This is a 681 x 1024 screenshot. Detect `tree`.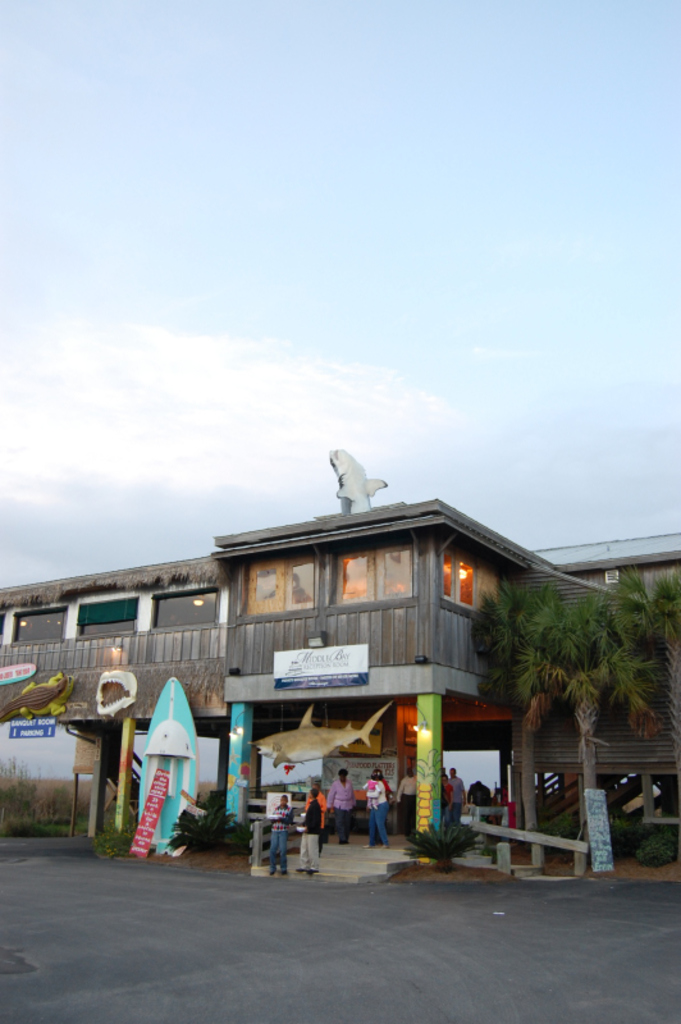
region(472, 549, 680, 873).
